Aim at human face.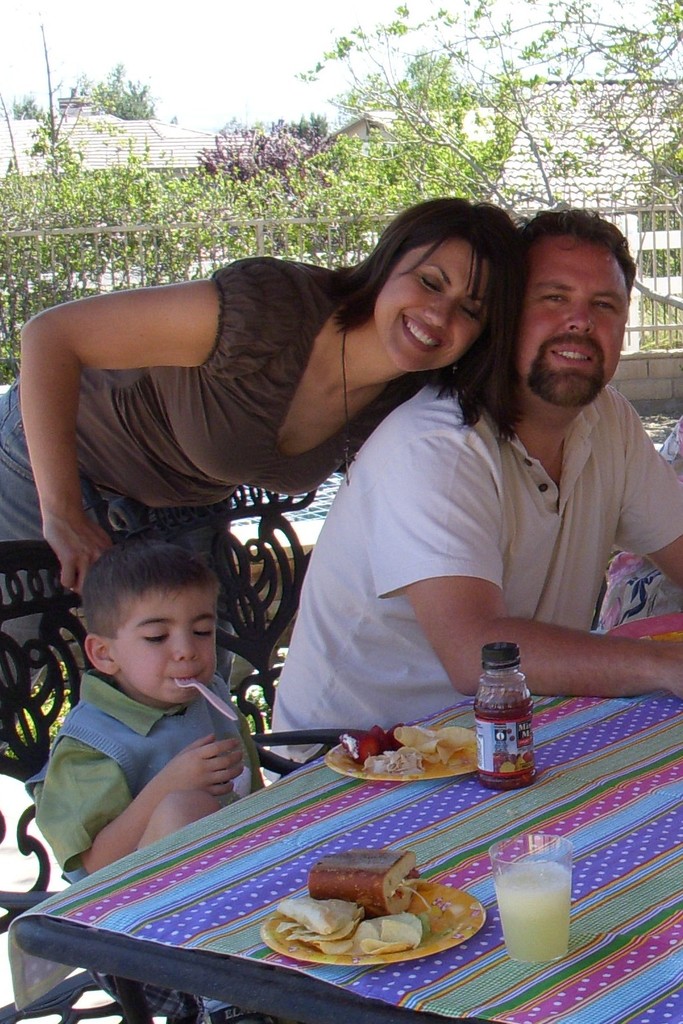
Aimed at [x1=520, y1=238, x2=632, y2=406].
